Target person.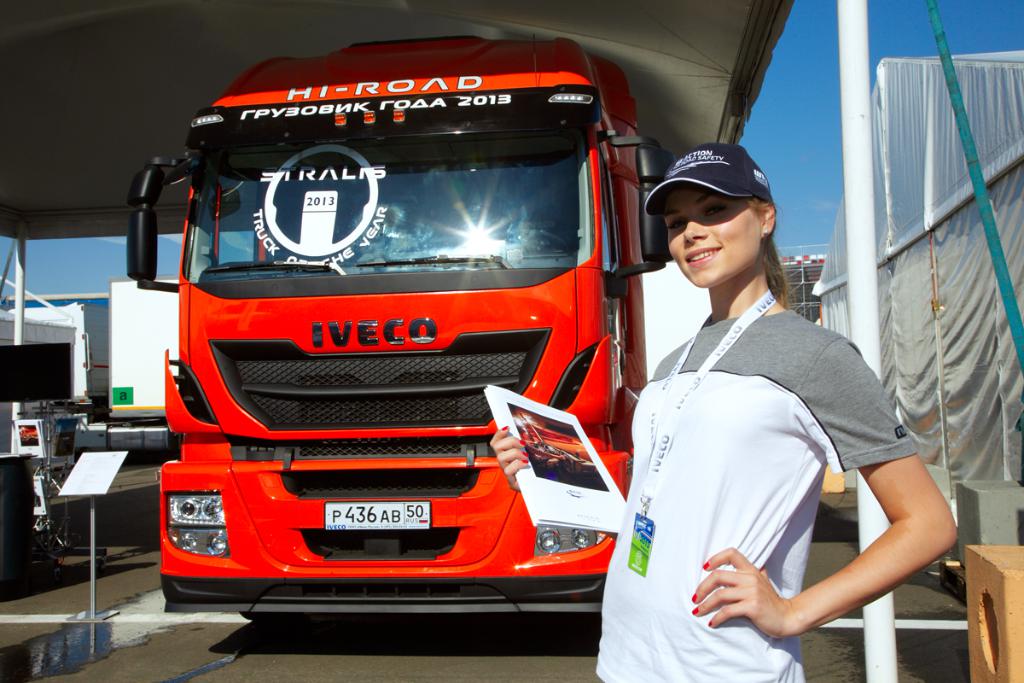
Target region: select_region(487, 138, 963, 682).
